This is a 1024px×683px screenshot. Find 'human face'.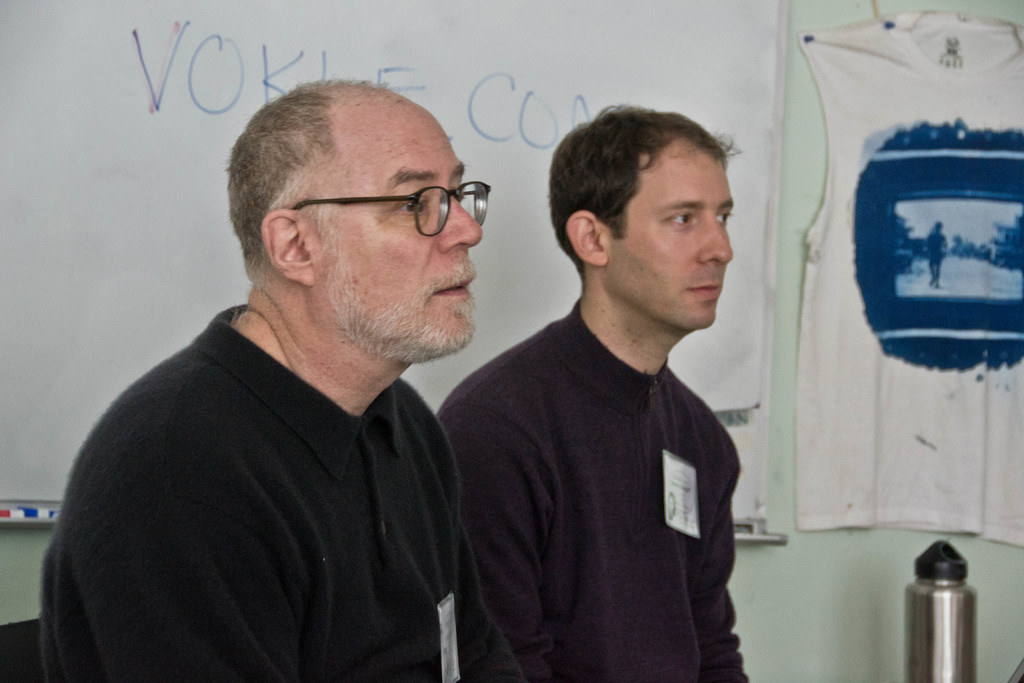
Bounding box: [608, 147, 732, 329].
